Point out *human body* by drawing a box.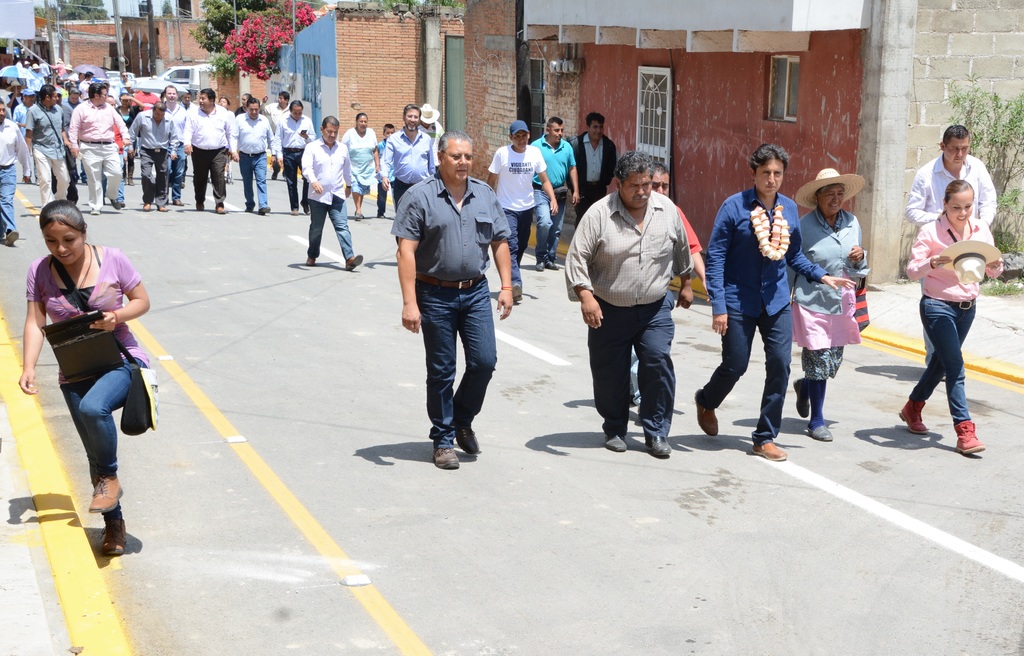
{"x1": 799, "y1": 201, "x2": 867, "y2": 450}.
